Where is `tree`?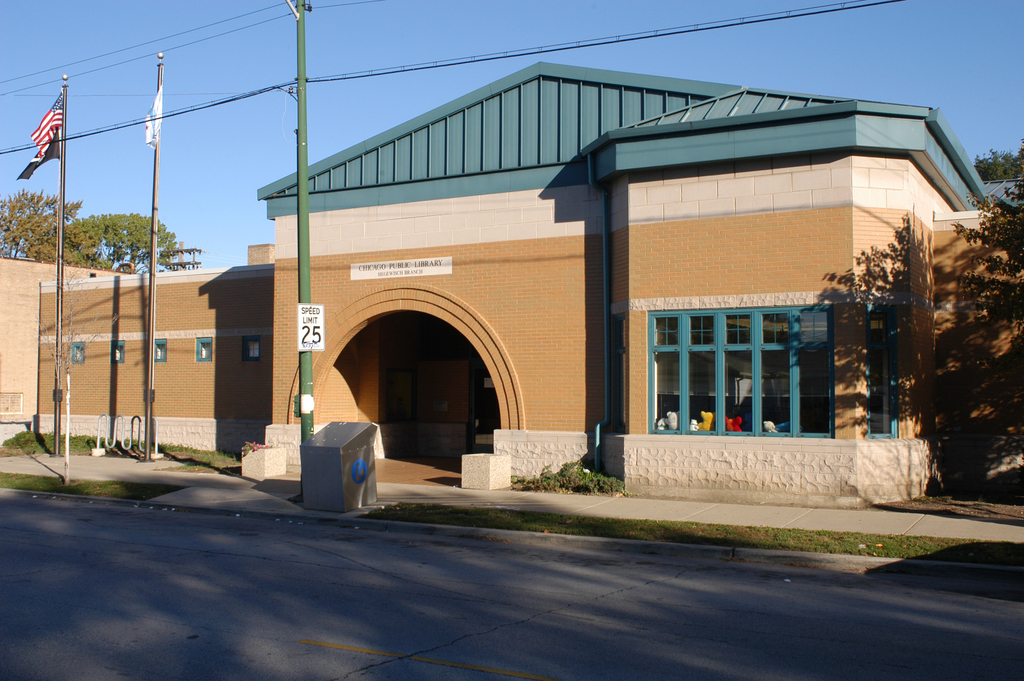
Rect(24, 186, 221, 291).
